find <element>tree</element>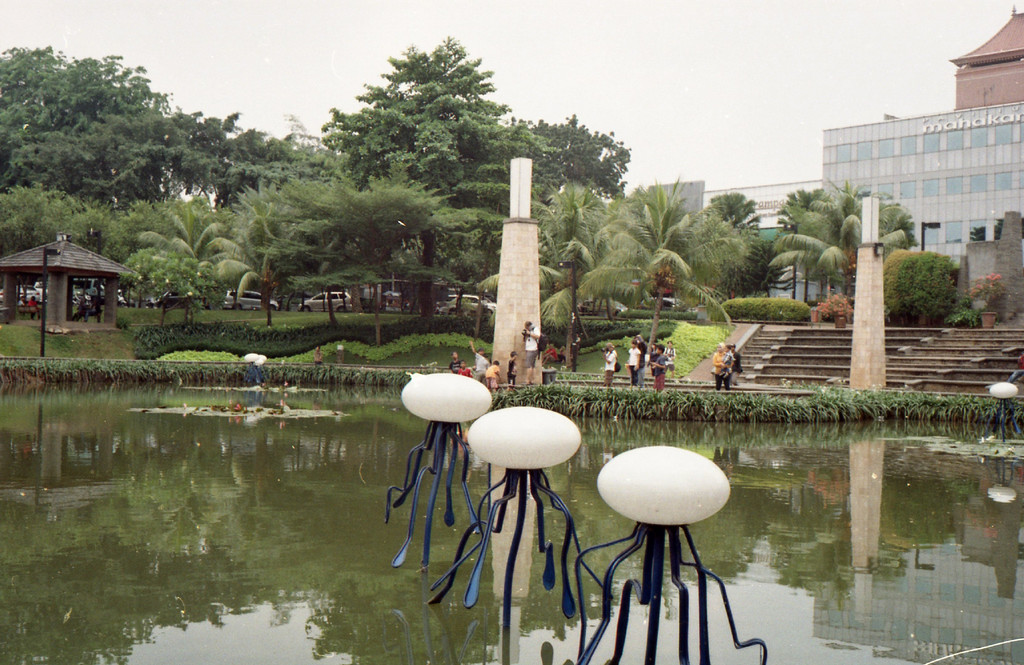
box(214, 210, 307, 331)
